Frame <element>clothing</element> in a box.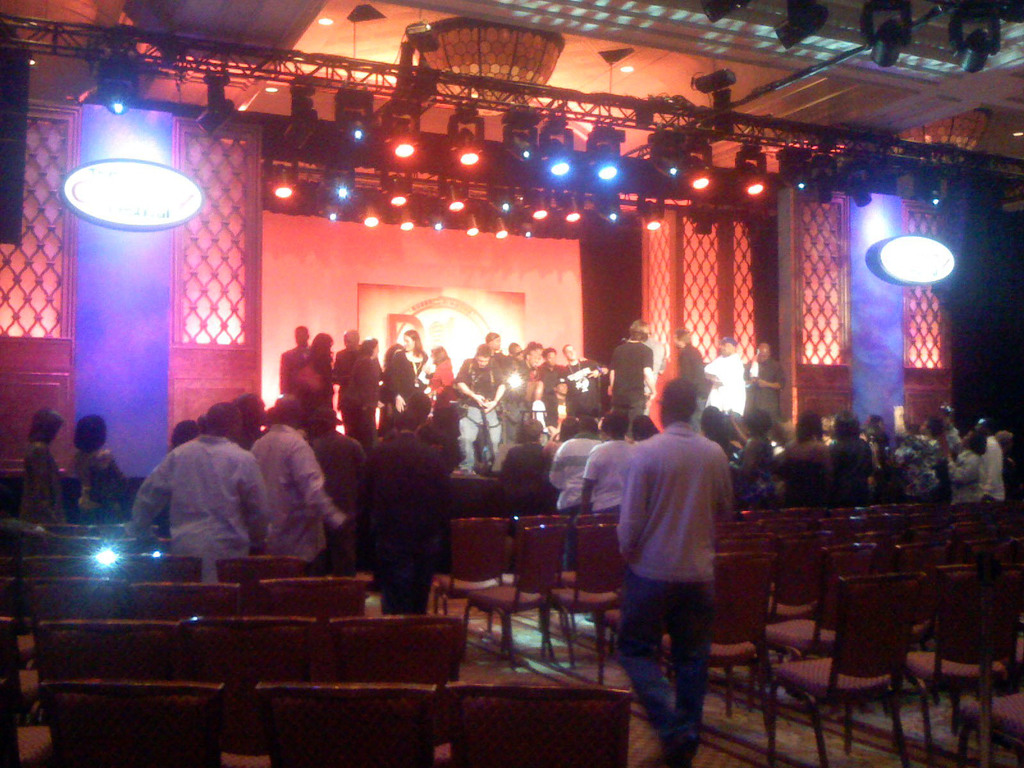
[x1=75, y1=454, x2=127, y2=533].
